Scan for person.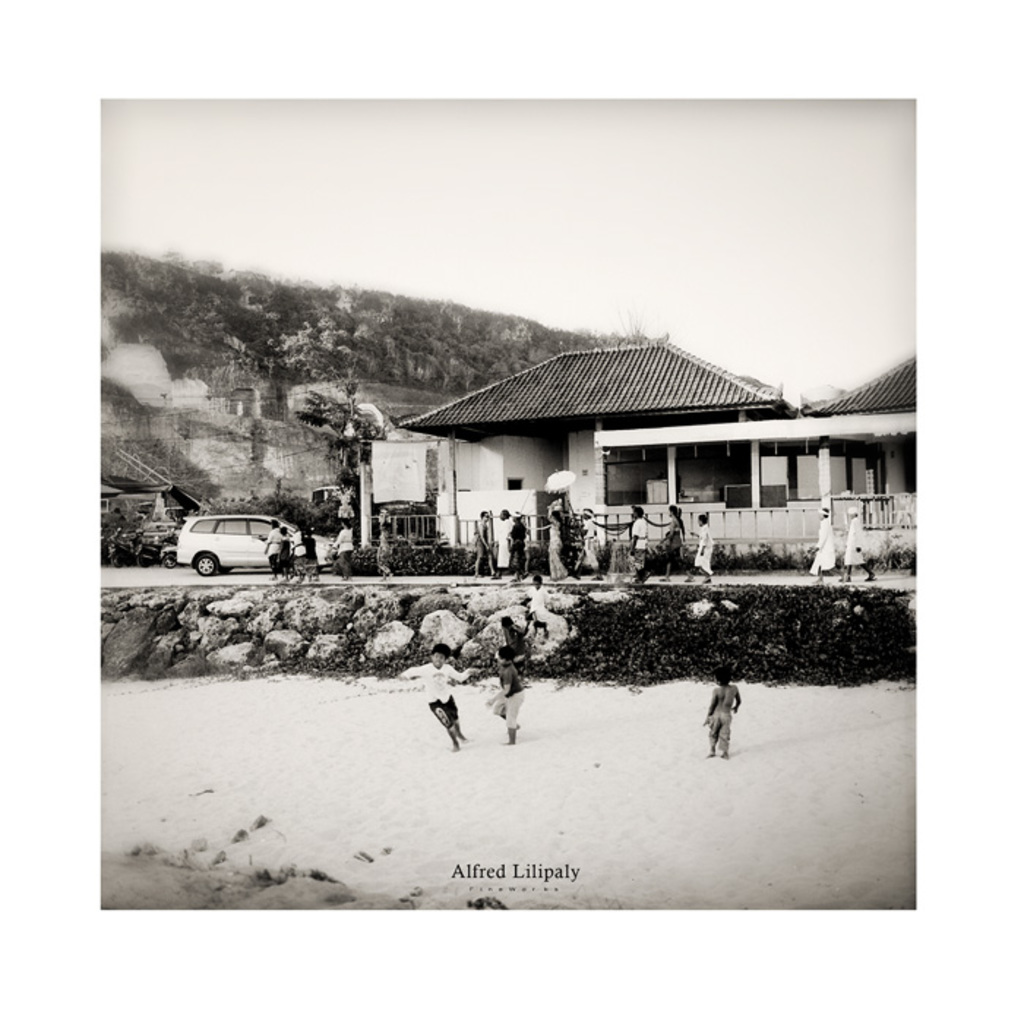
Scan result: Rect(625, 502, 645, 563).
